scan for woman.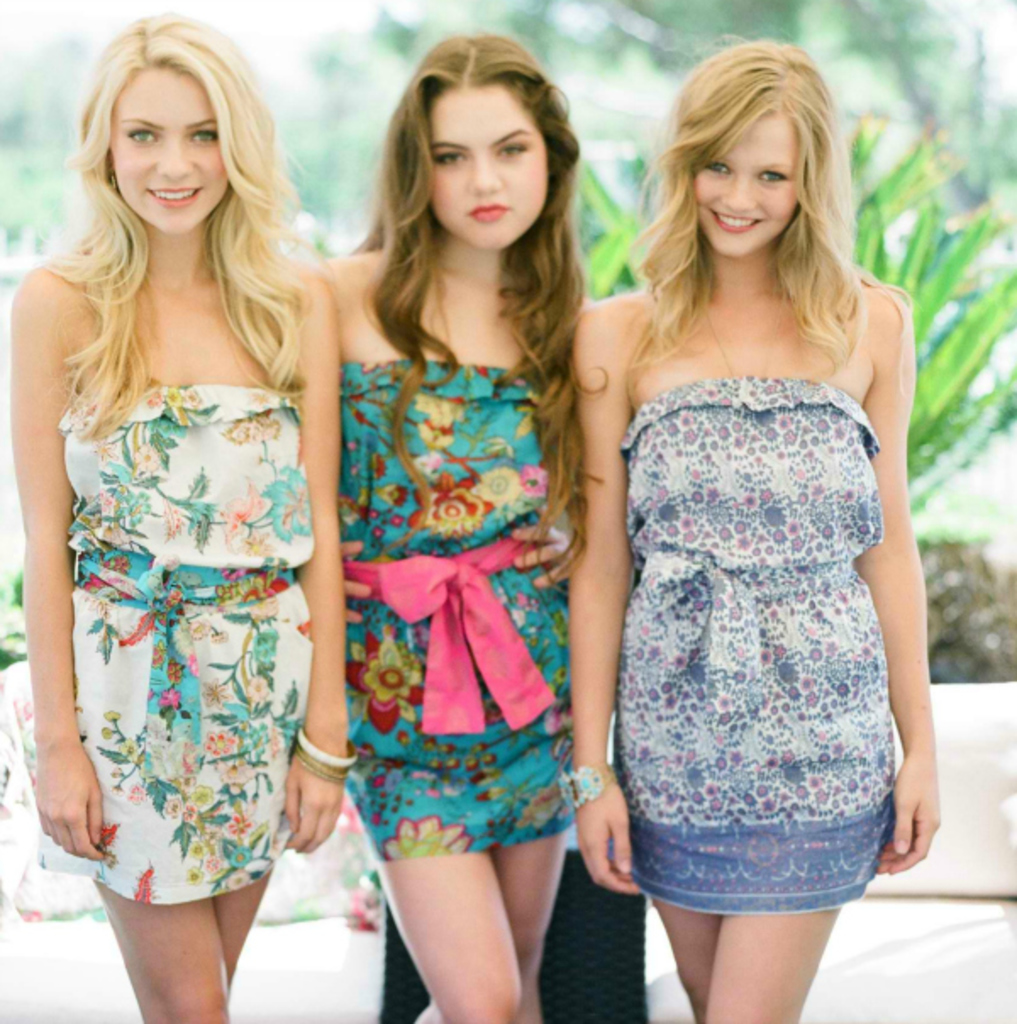
Scan result: (x1=310, y1=32, x2=614, y2=1022).
